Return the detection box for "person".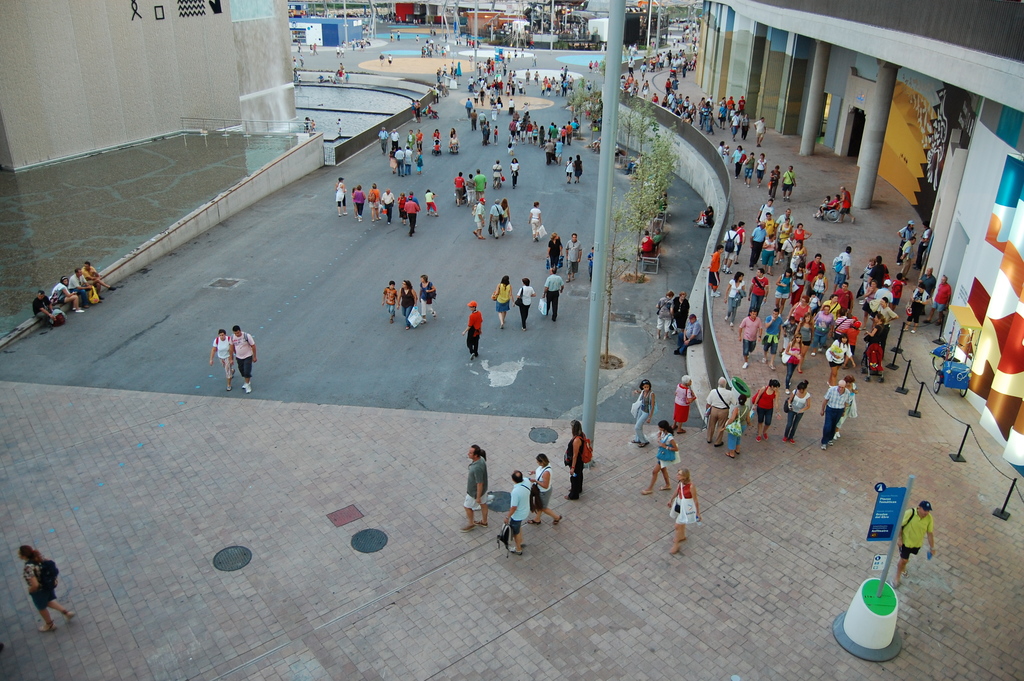
(298,54,306,70).
